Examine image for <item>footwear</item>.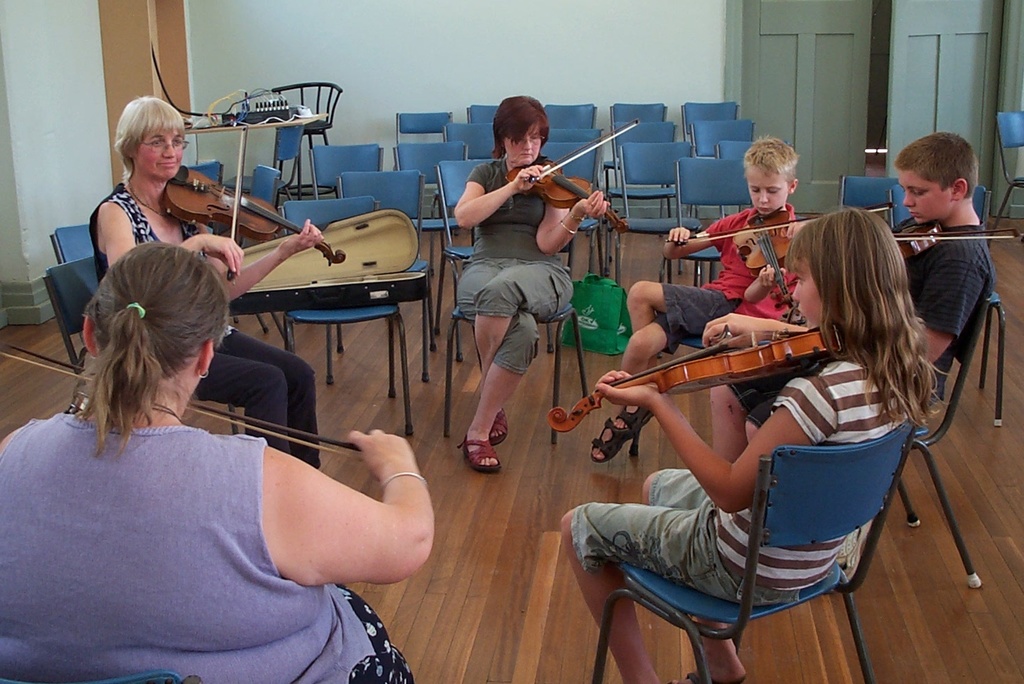
Examination result: <box>488,408,511,445</box>.
